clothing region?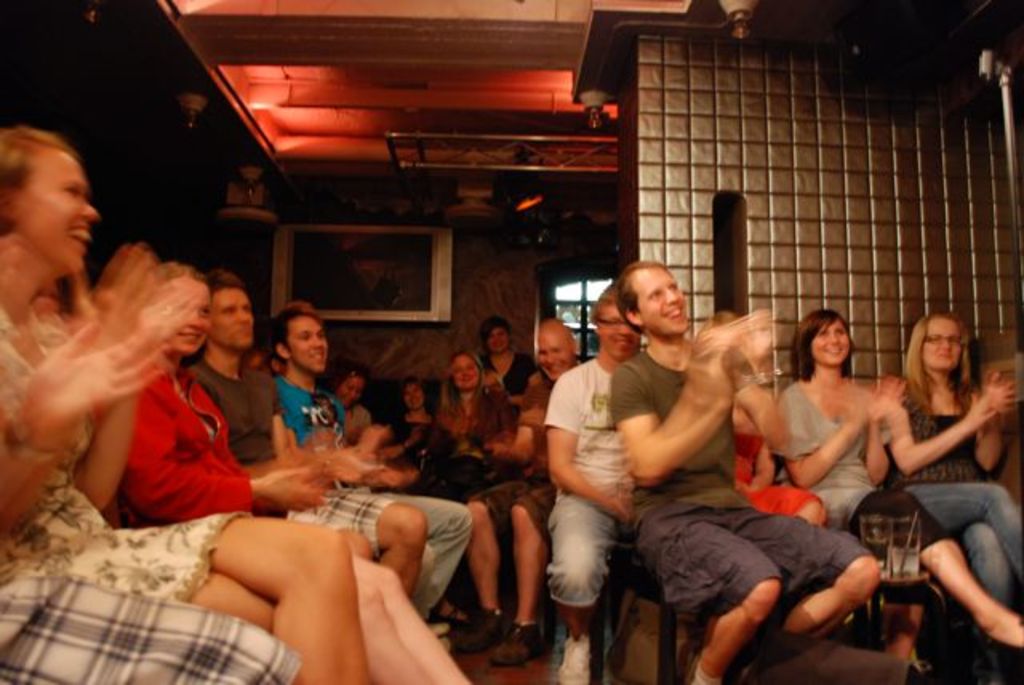
box=[765, 386, 947, 565]
